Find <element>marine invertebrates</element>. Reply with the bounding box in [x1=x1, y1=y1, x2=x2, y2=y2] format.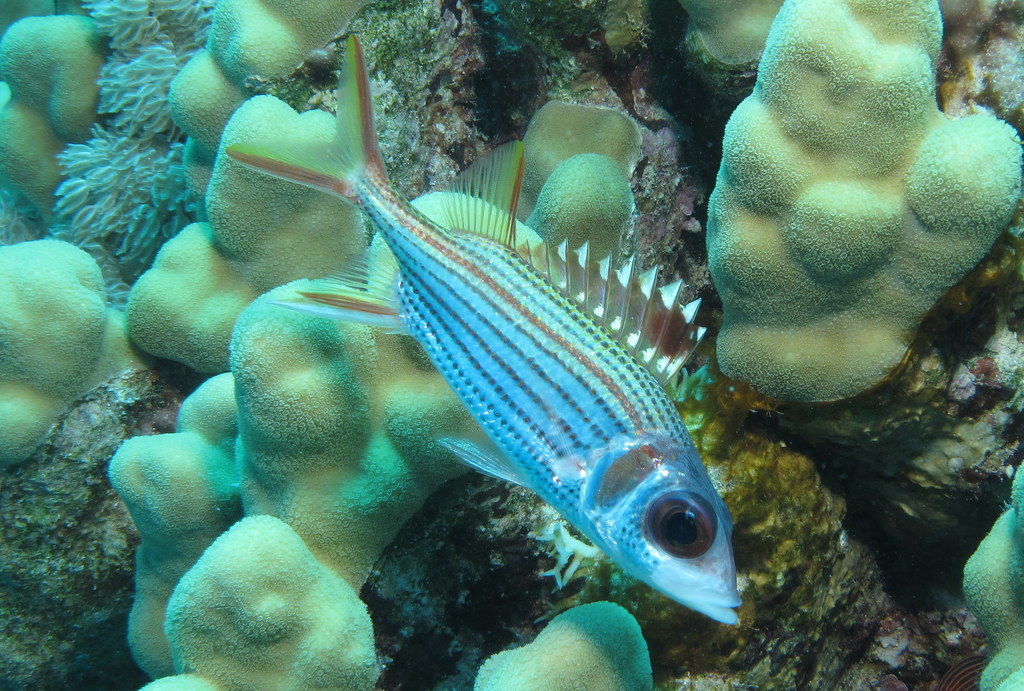
[x1=55, y1=124, x2=232, y2=277].
